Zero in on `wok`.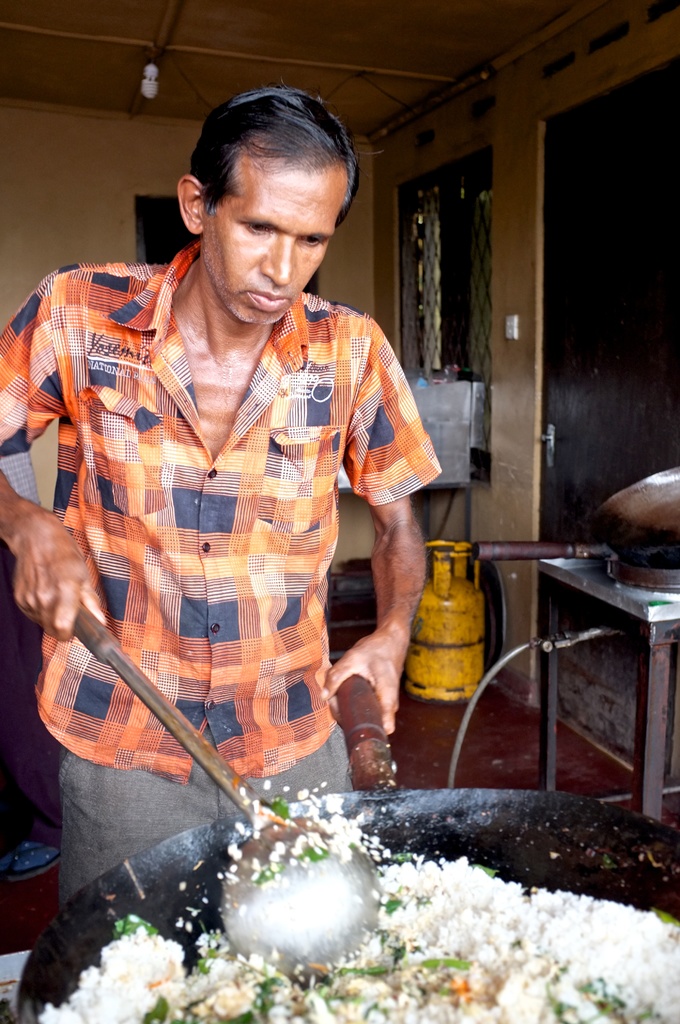
Zeroed in: bbox=[28, 772, 676, 997].
